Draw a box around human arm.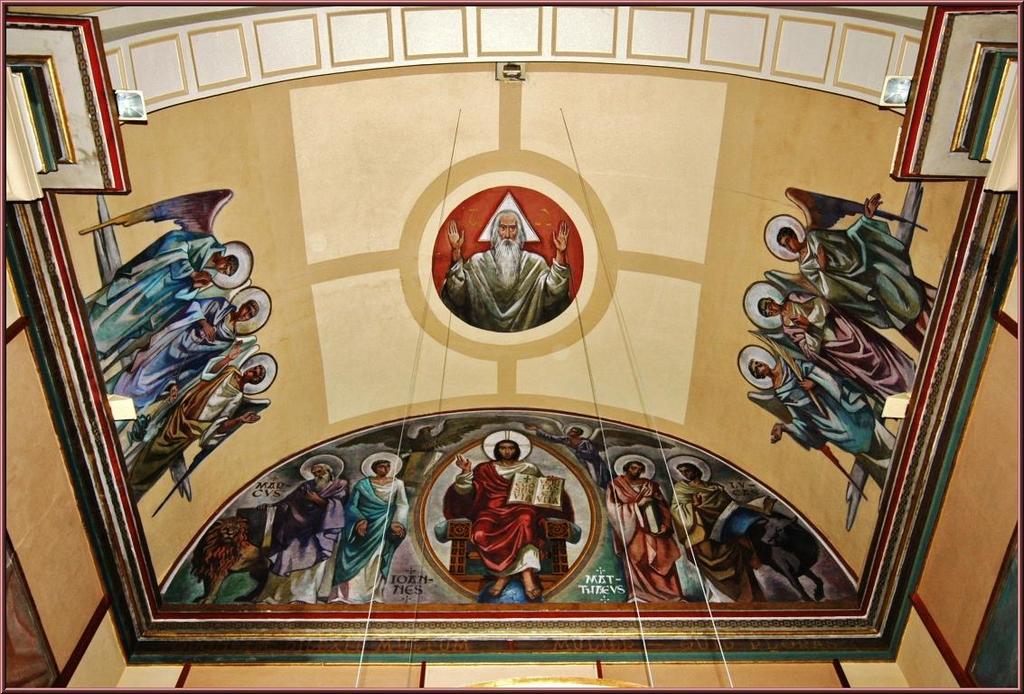
rect(344, 484, 372, 538).
